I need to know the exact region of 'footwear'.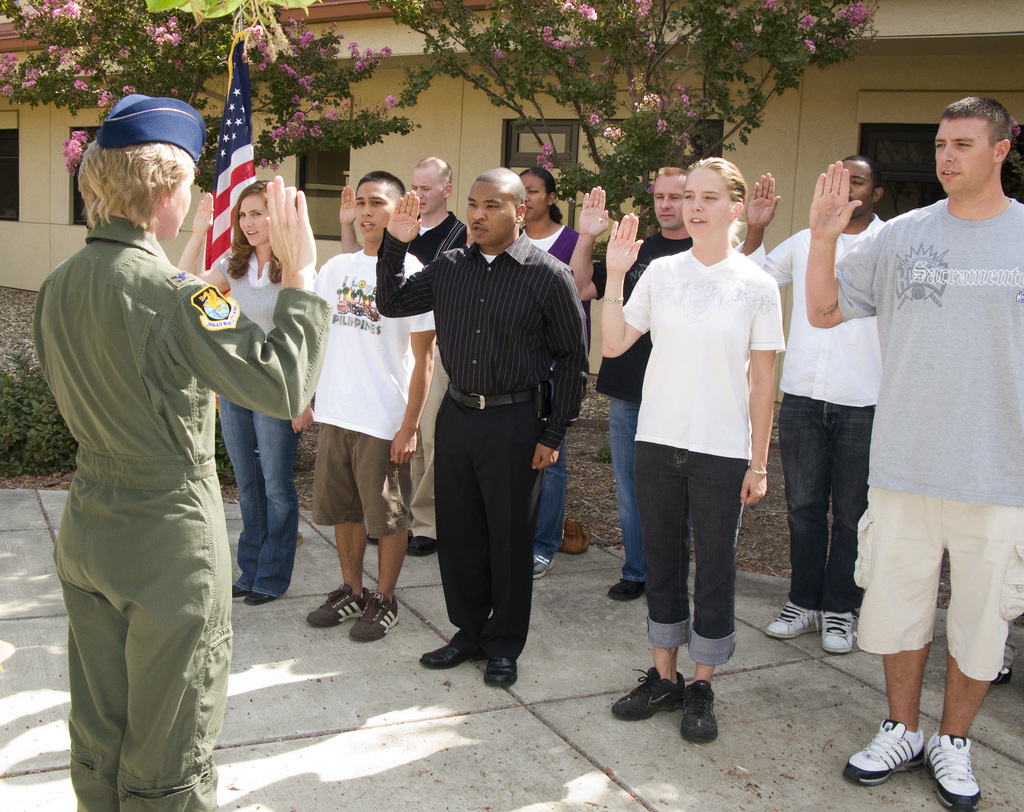
Region: detection(349, 592, 407, 642).
